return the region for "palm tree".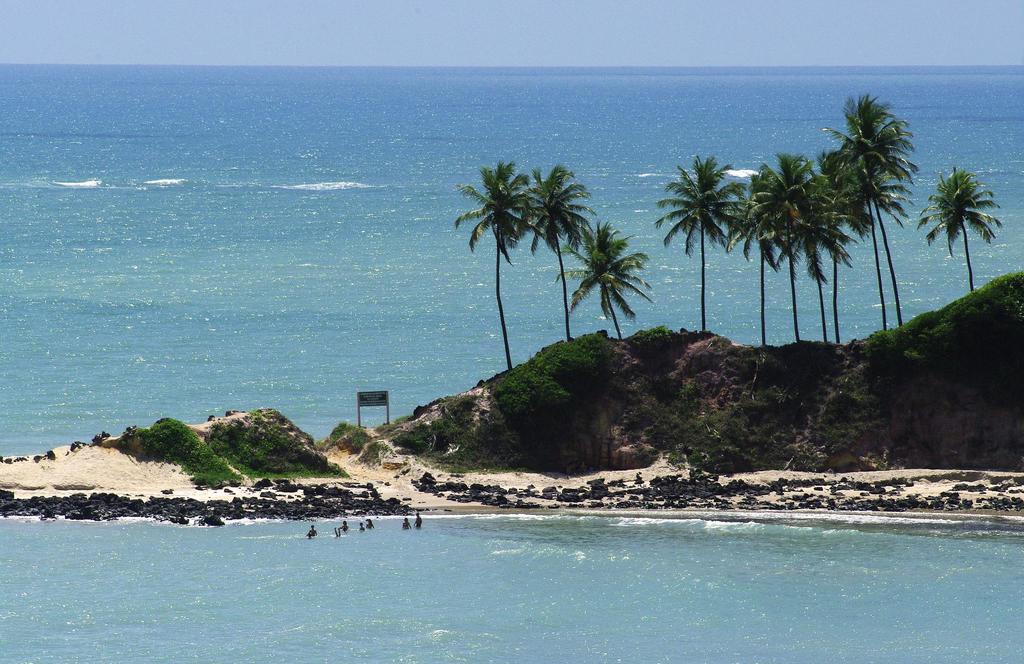
region(918, 163, 1000, 307).
